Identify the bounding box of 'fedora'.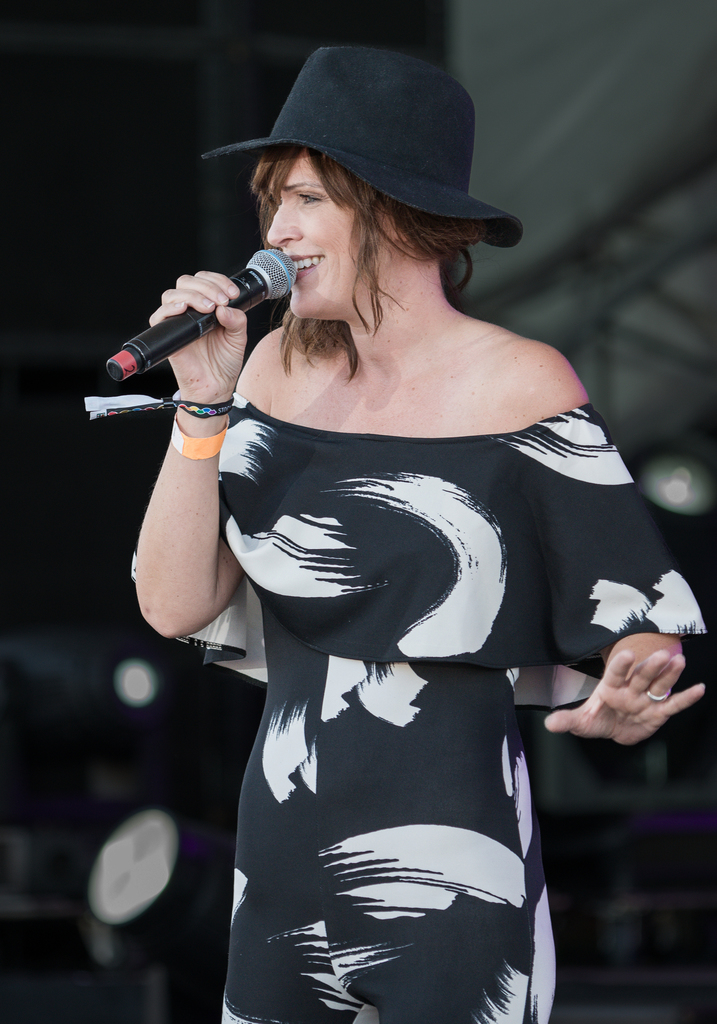
bbox=[198, 49, 522, 244].
